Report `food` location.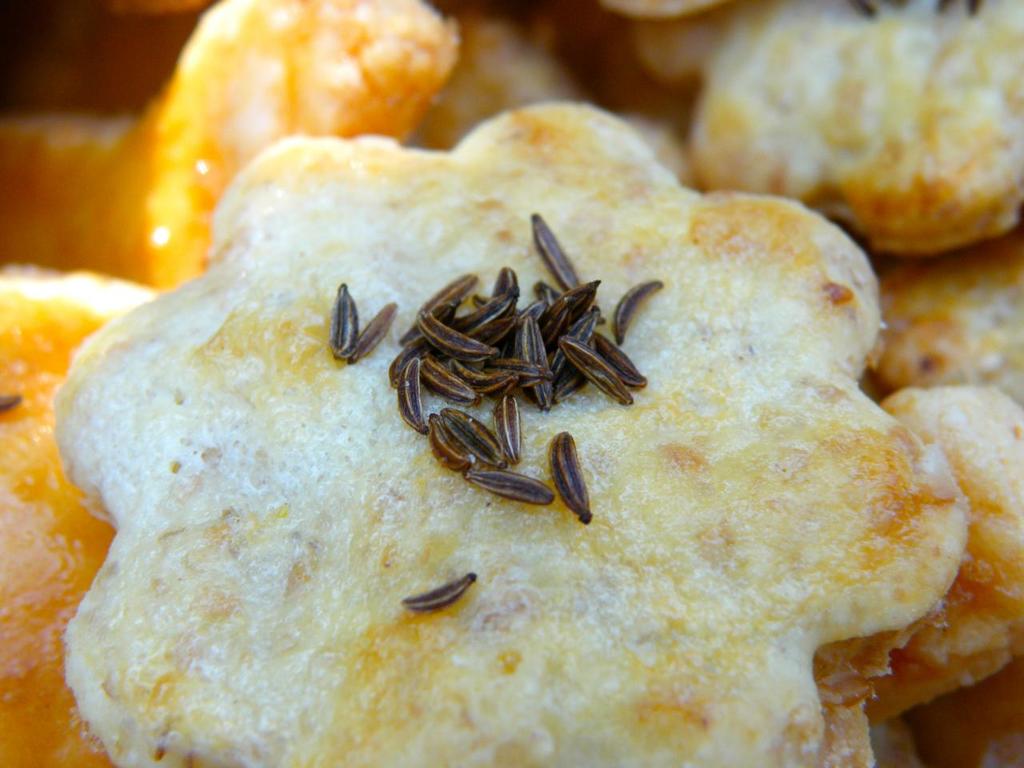
Report: {"x1": 45, "y1": 94, "x2": 982, "y2": 752}.
